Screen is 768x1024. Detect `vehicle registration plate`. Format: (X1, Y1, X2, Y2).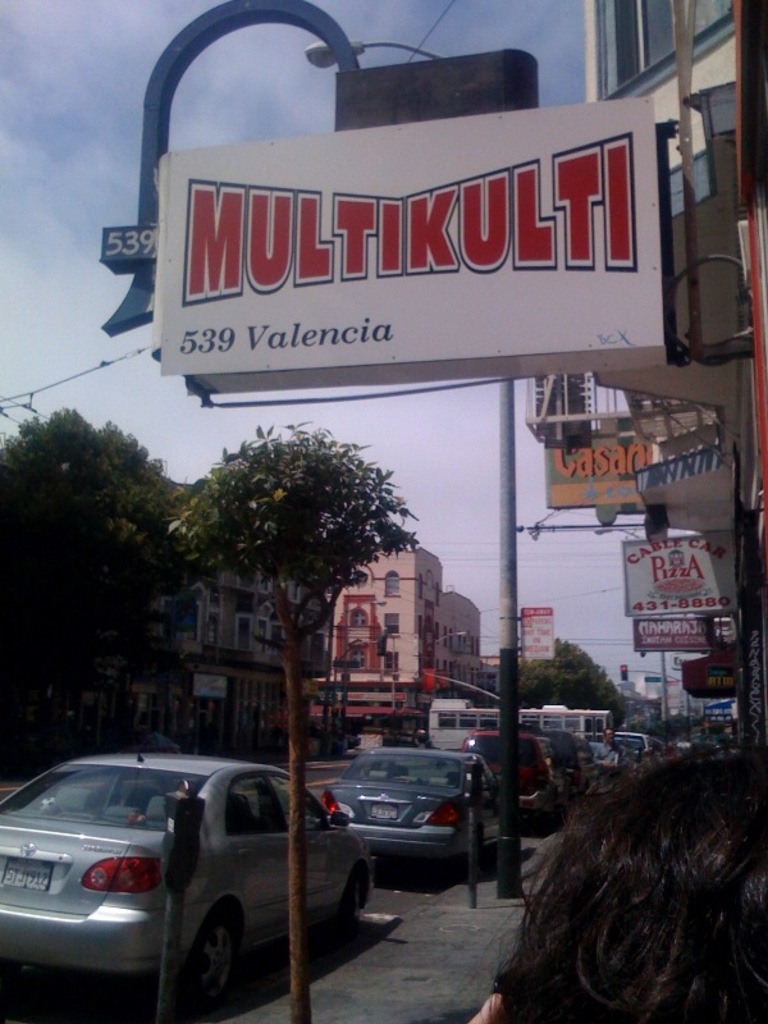
(0, 855, 50, 893).
